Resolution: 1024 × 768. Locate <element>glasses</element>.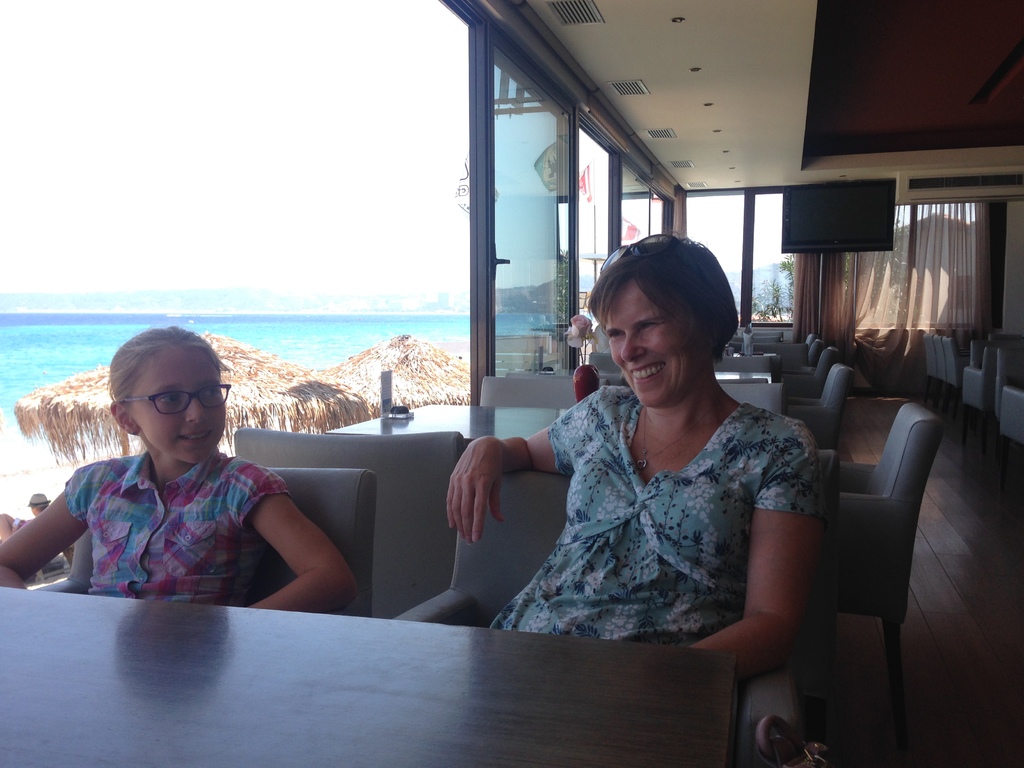
bbox=[120, 383, 233, 418].
